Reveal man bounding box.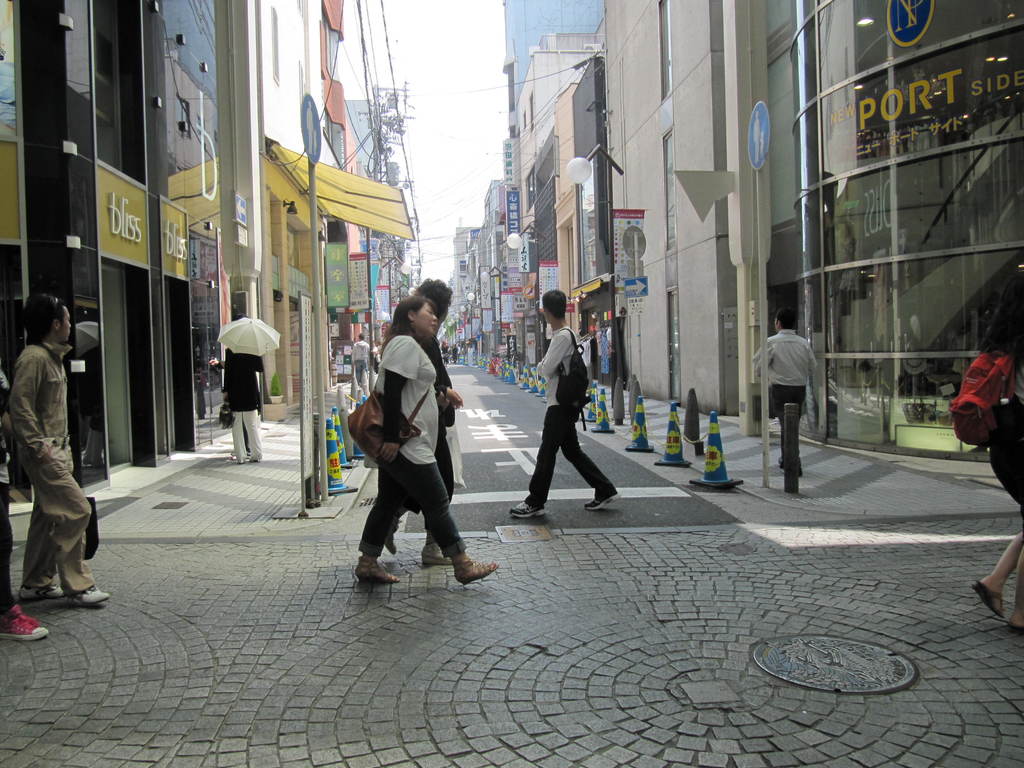
Revealed: bbox(0, 284, 96, 621).
